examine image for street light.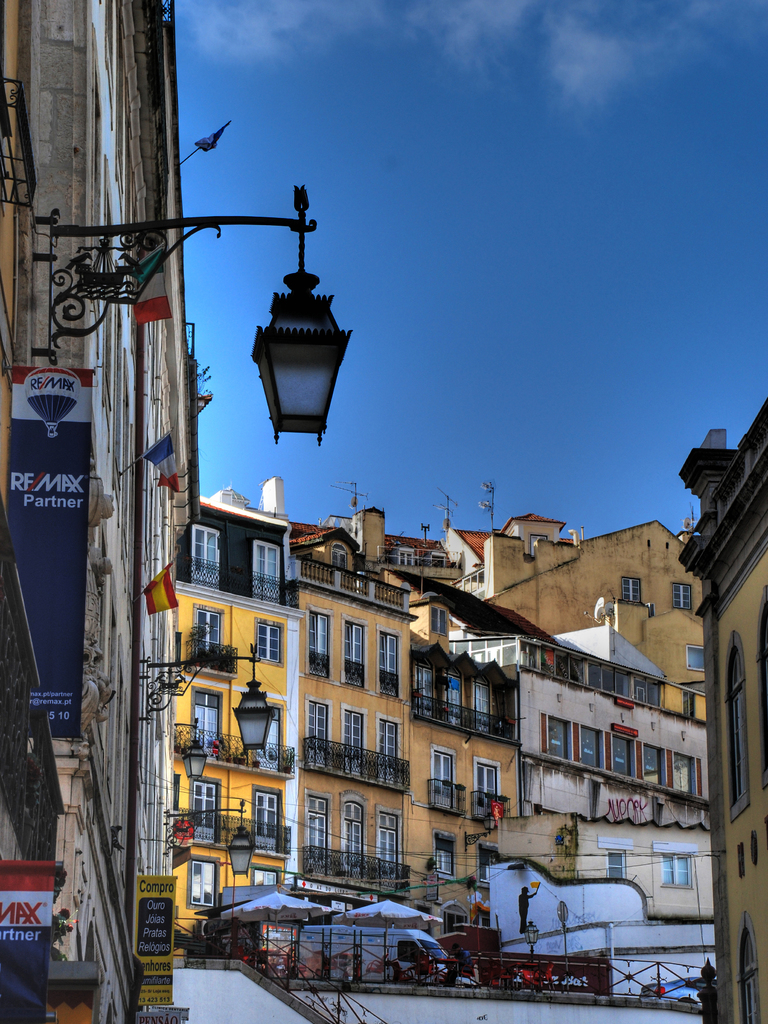
Examination result: <box>47,181,350,742</box>.
